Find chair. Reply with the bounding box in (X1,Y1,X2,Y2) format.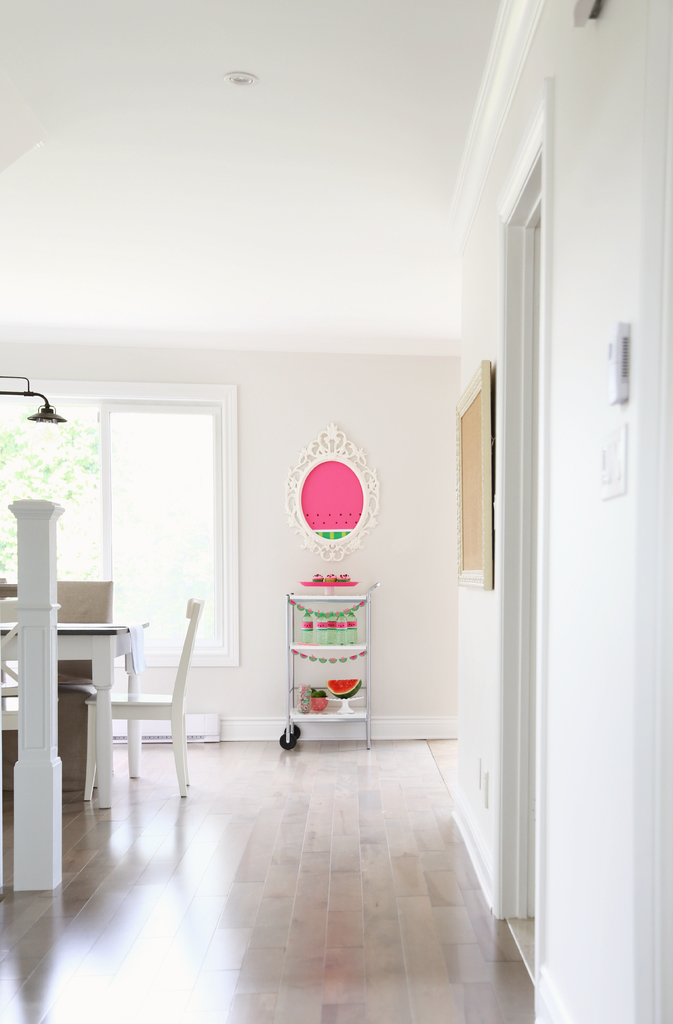
(88,600,209,814).
